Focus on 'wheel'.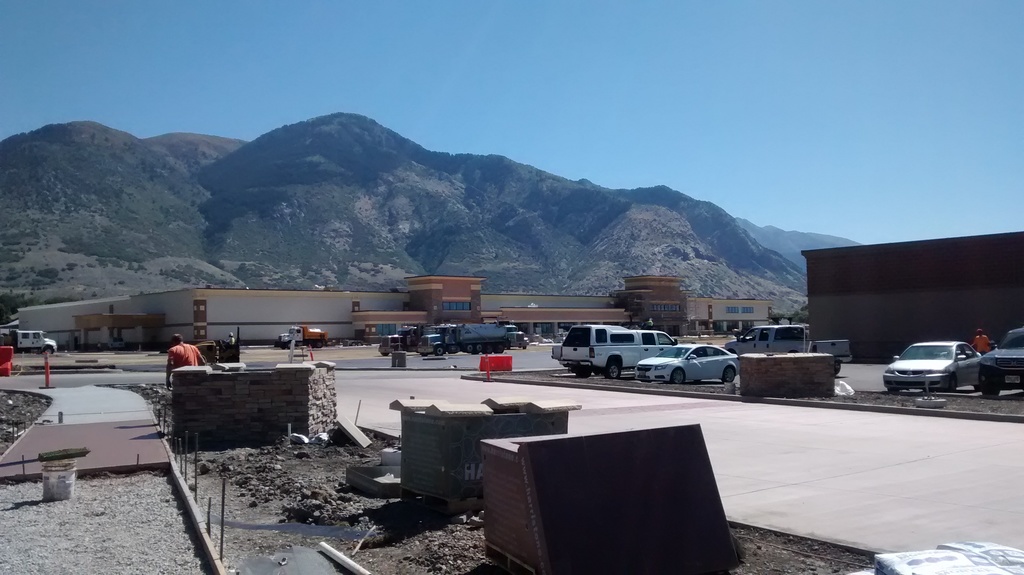
Focused at locate(483, 343, 492, 356).
